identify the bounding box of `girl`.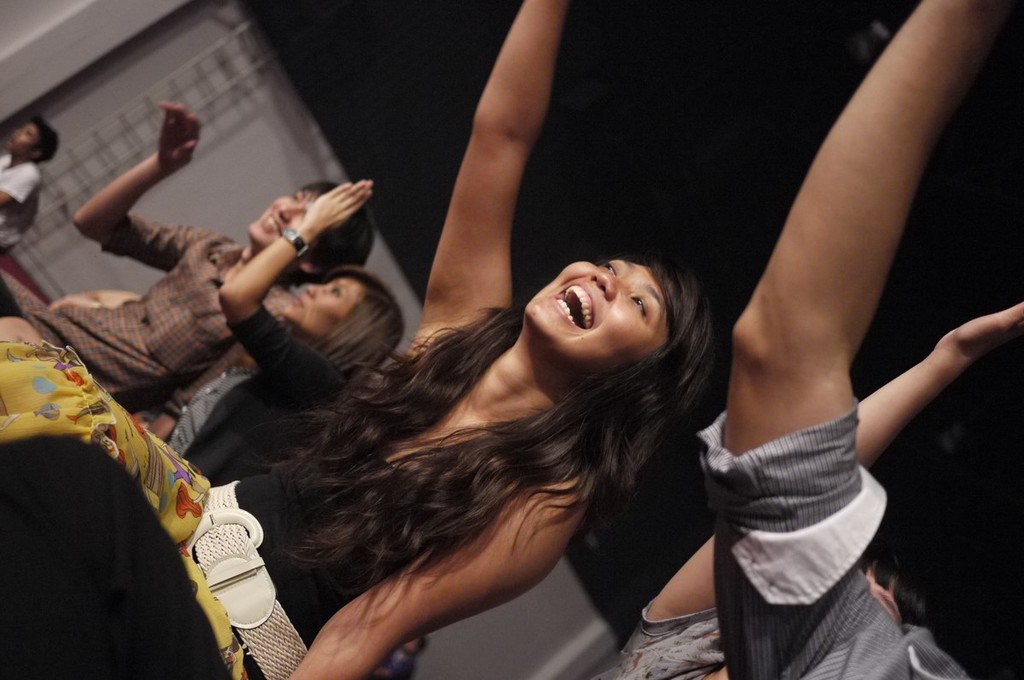
x1=160, y1=173, x2=407, y2=485.
